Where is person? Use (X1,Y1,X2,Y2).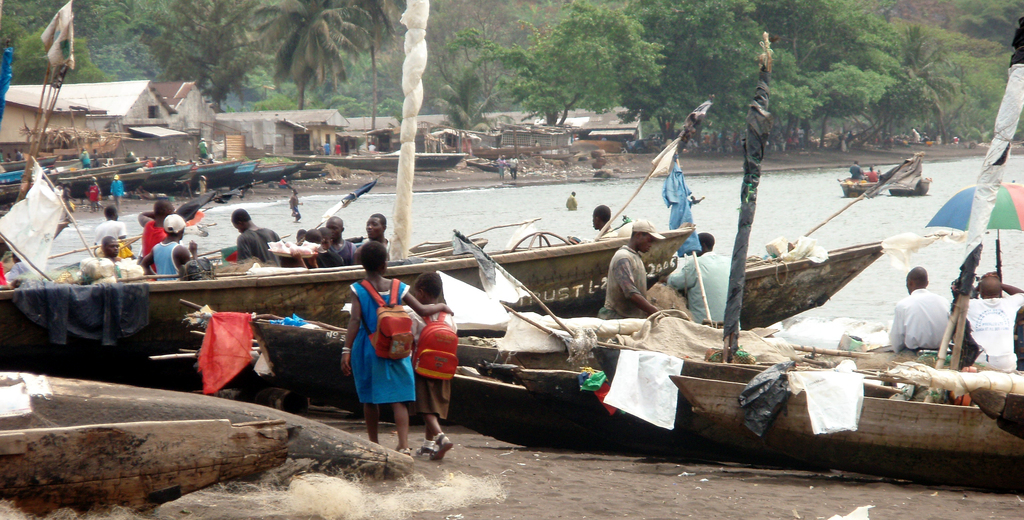
(601,219,669,318).
